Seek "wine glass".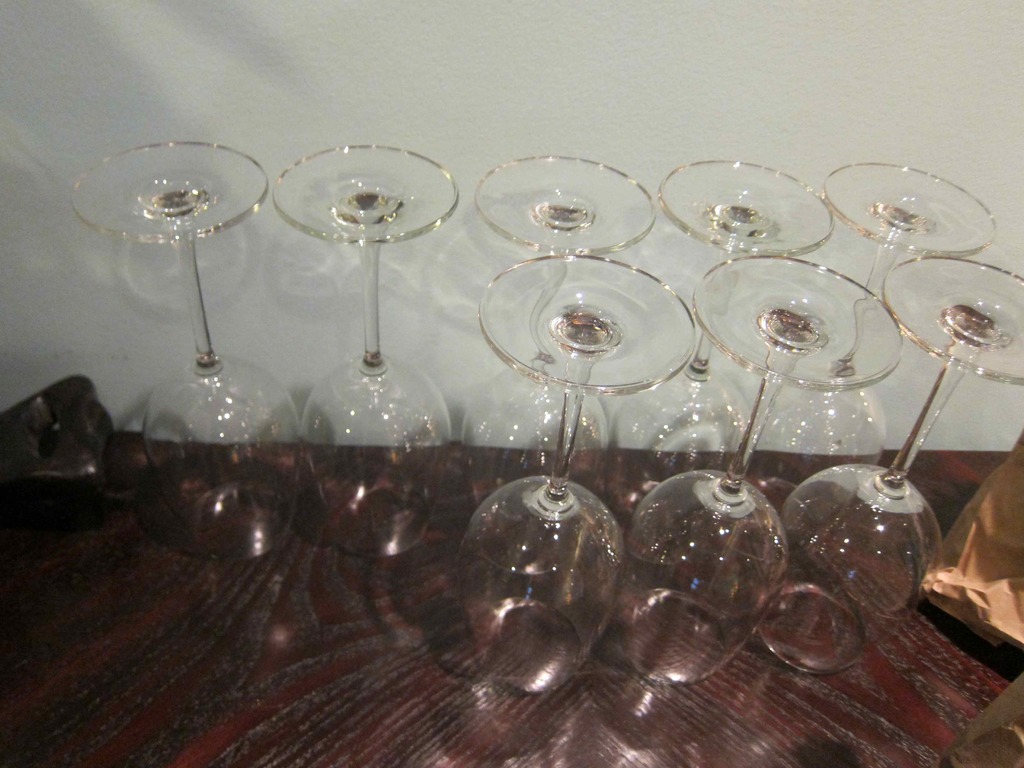
[left=74, top=142, right=301, bottom=557].
